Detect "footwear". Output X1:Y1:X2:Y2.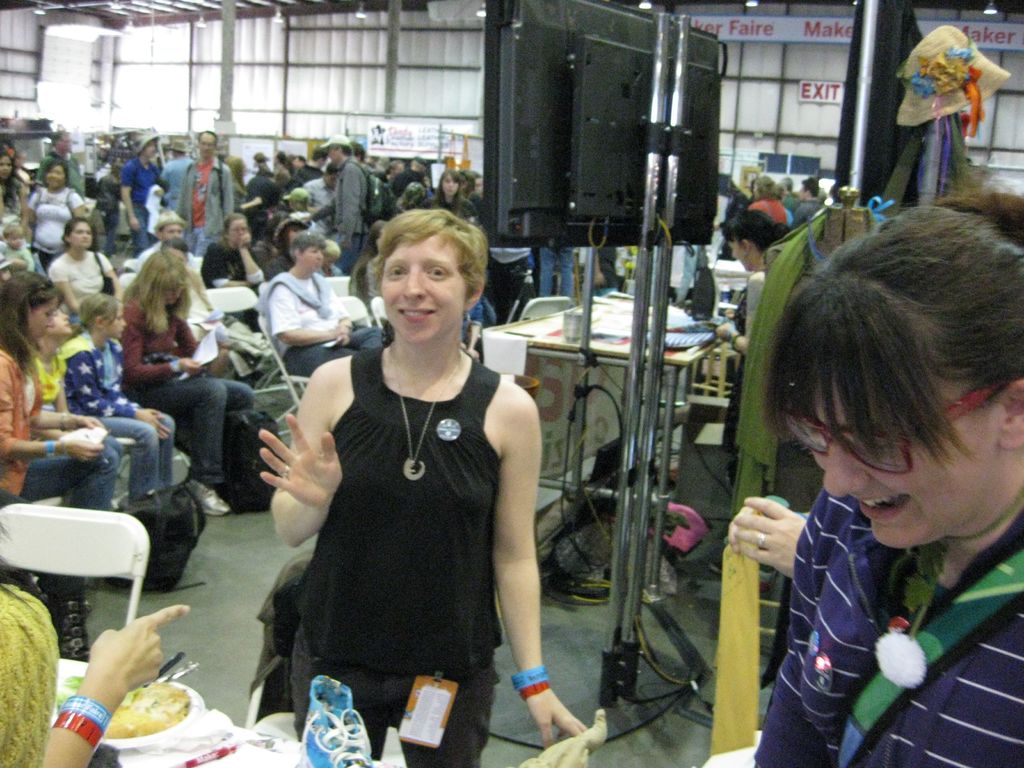
287:676:365:766.
